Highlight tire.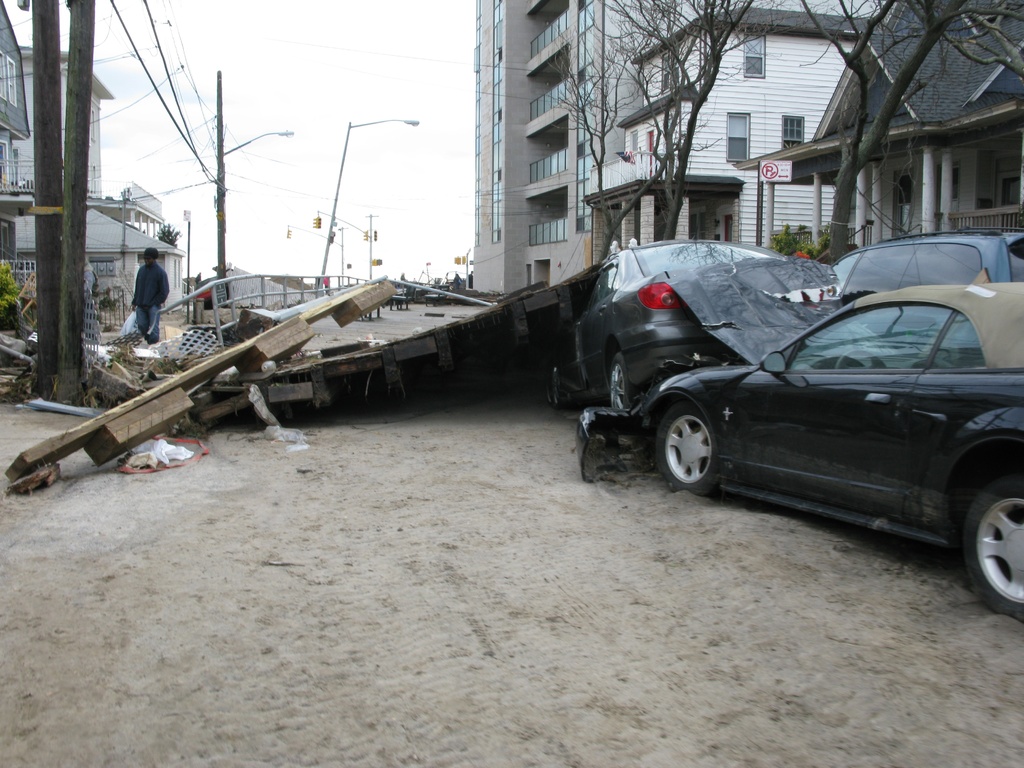
Highlighted region: (x1=607, y1=349, x2=654, y2=419).
